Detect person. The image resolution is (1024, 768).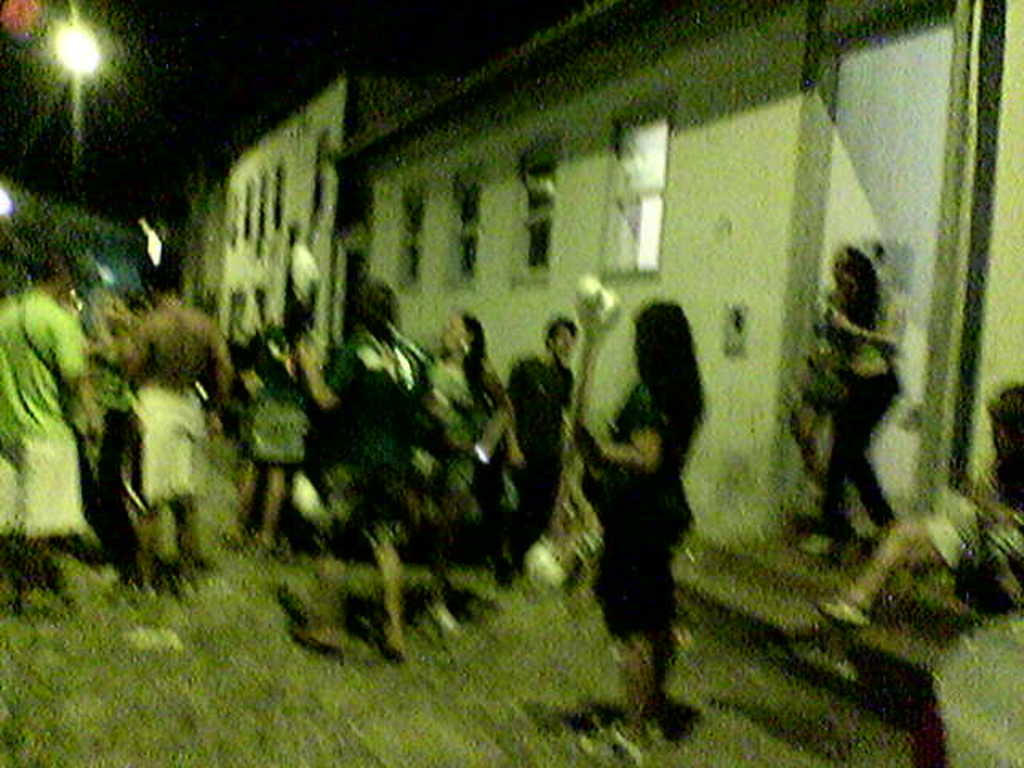
<box>802,246,914,565</box>.
